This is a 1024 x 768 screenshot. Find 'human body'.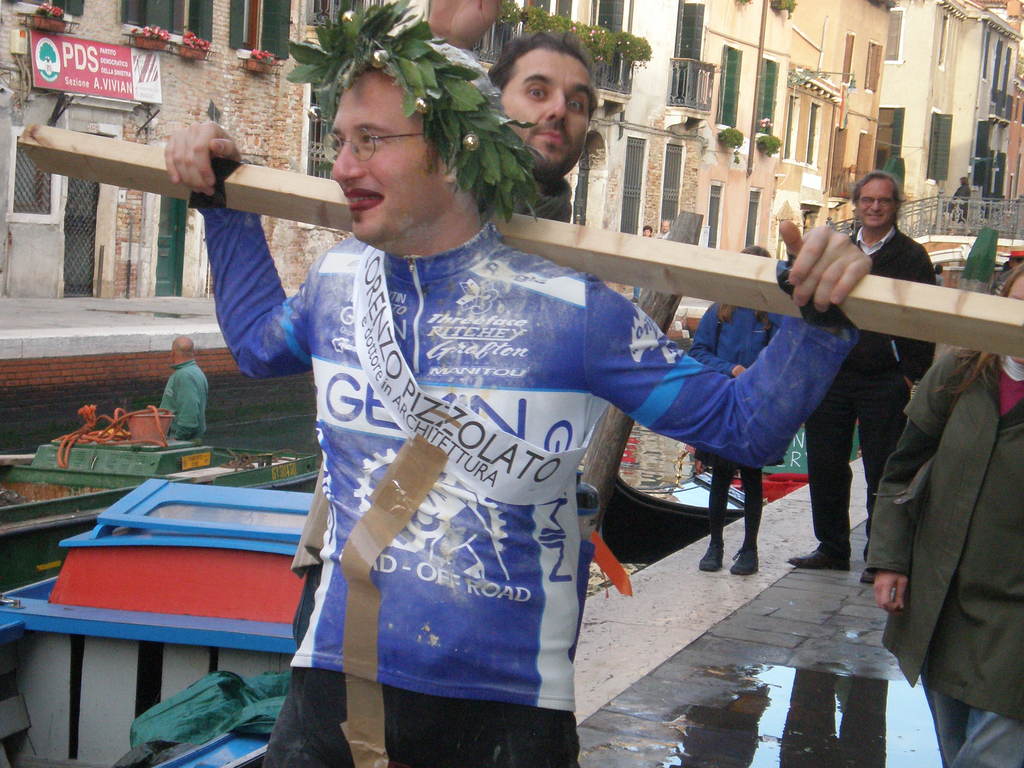
Bounding box: bbox=[867, 260, 1023, 767].
